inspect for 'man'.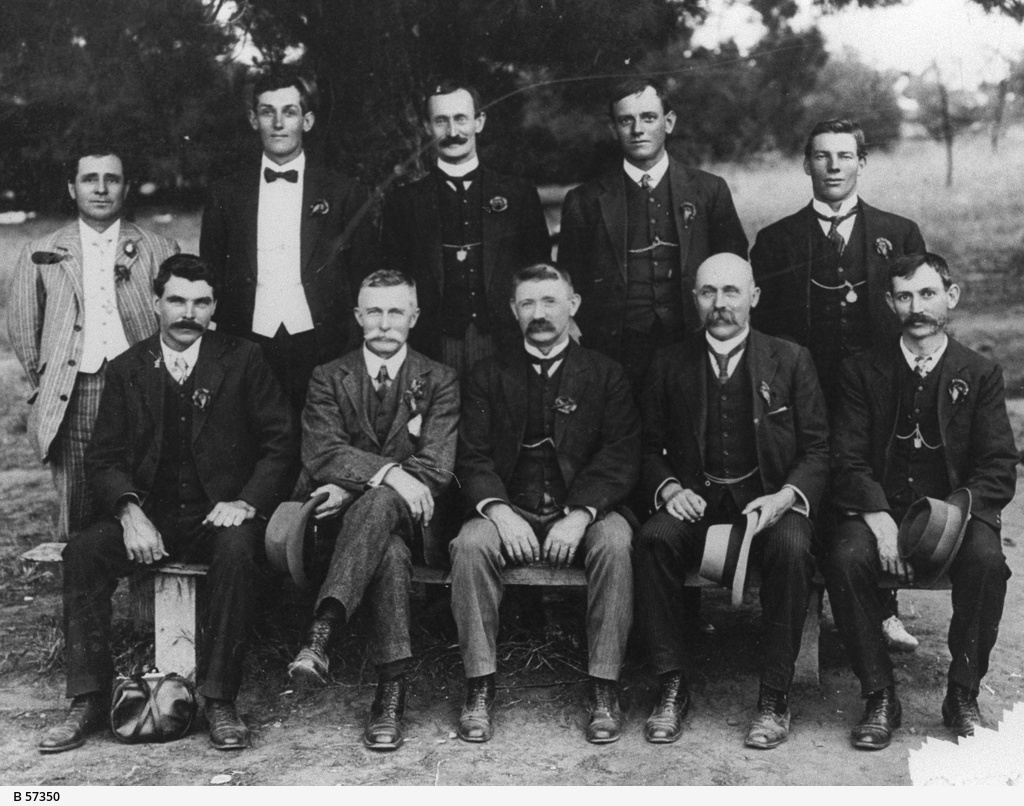
Inspection: 555, 71, 751, 384.
